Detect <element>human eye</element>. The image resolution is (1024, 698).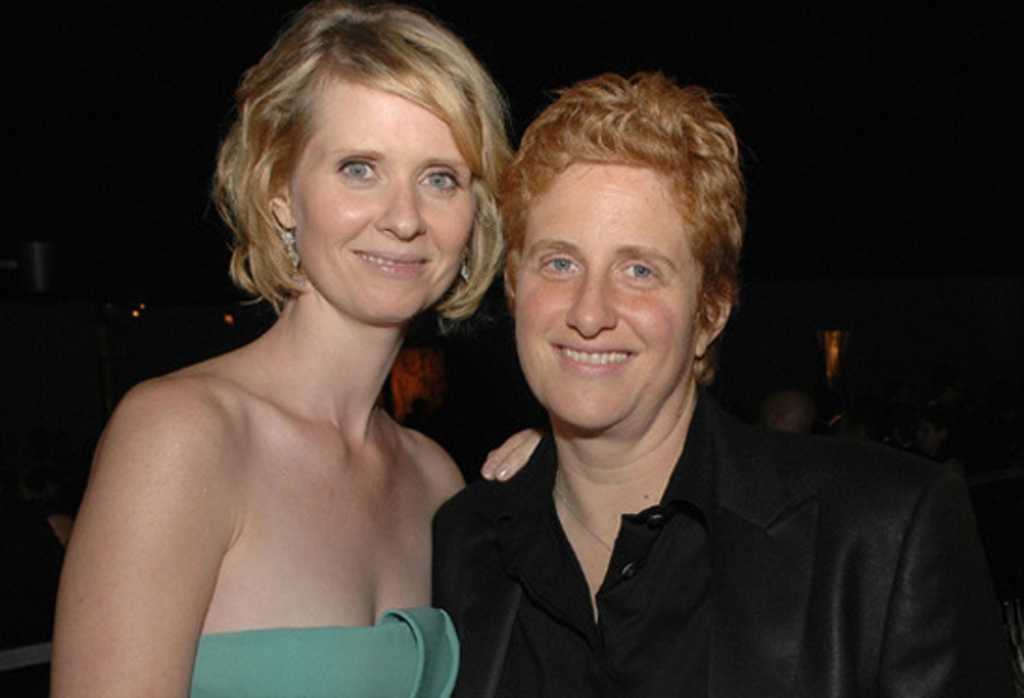
x1=540 y1=251 x2=586 y2=279.
